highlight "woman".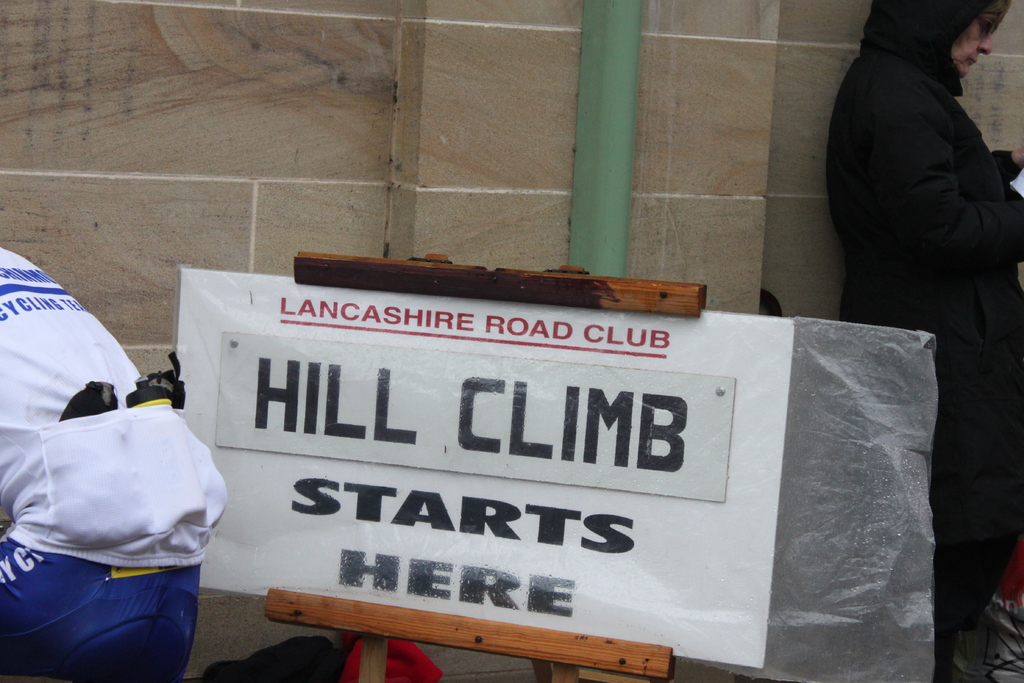
Highlighted region: [x1=825, y1=0, x2=1023, y2=682].
